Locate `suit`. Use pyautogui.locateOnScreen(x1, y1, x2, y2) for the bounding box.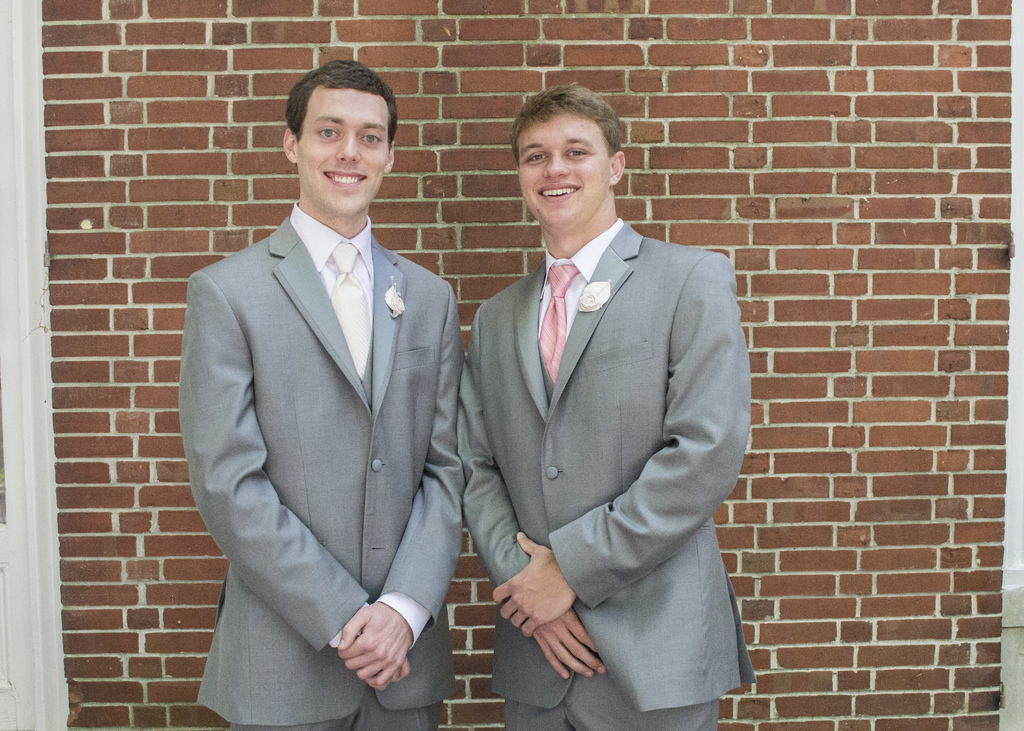
pyautogui.locateOnScreen(241, 139, 497, 711).
